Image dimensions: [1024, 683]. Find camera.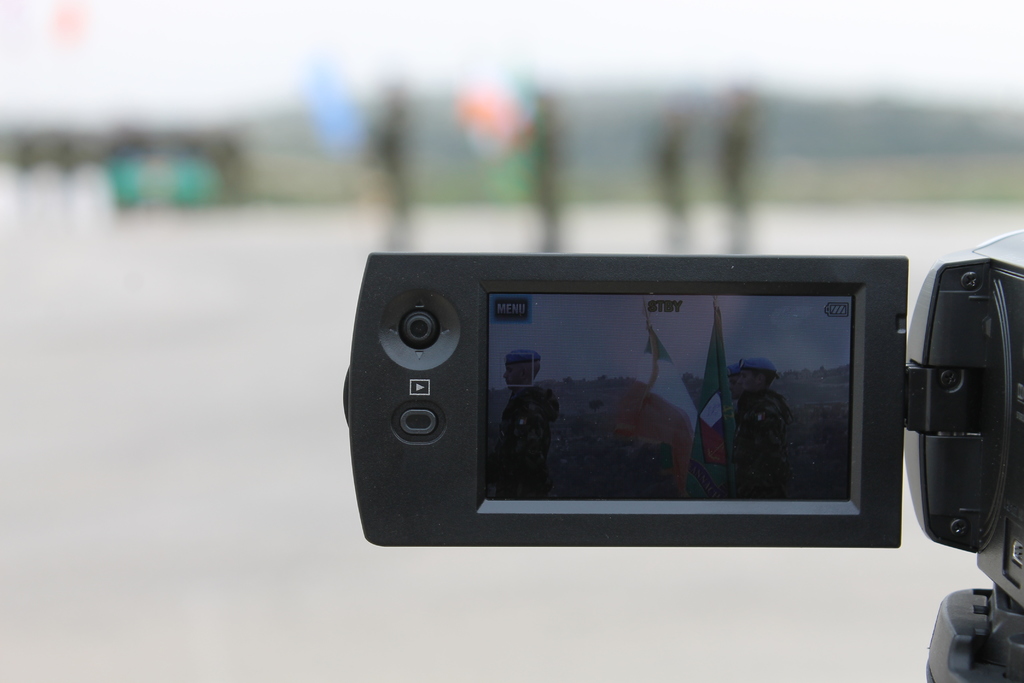
bbox=[296, 235, 959, 591].
